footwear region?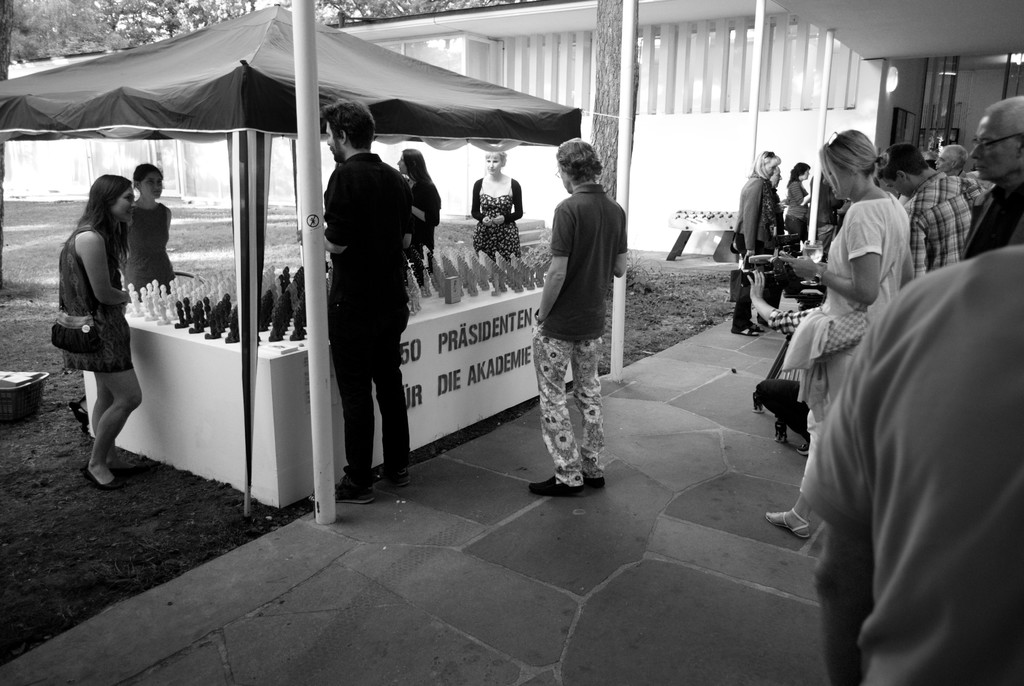
detection(795, 440, 810, 457)
